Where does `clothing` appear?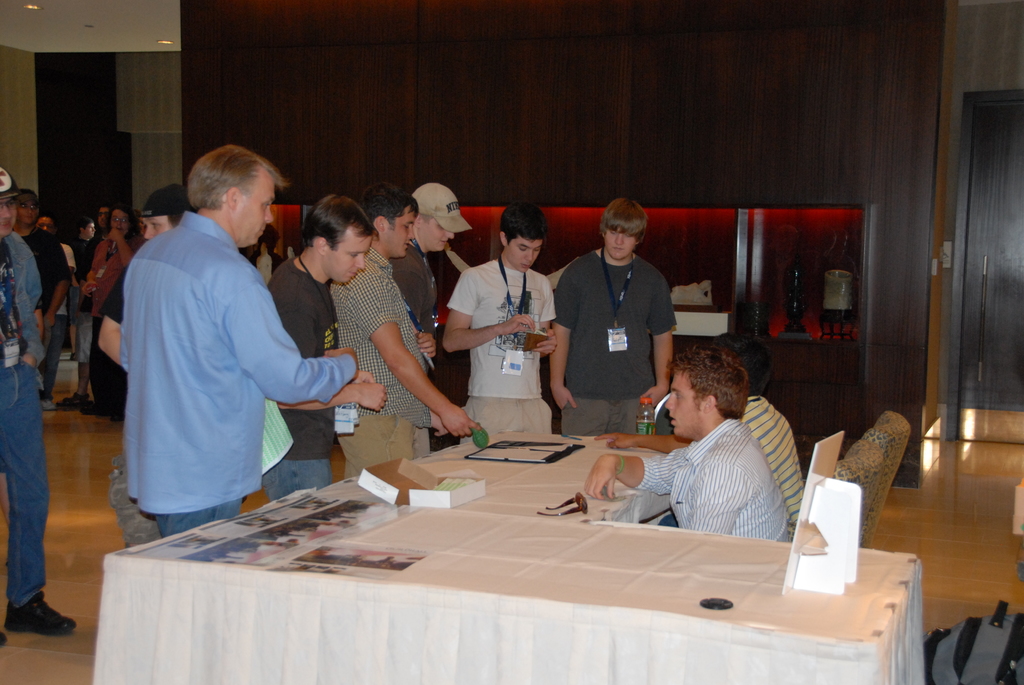
Appears at x1=323 y1=240 x2=427 y2=476.
